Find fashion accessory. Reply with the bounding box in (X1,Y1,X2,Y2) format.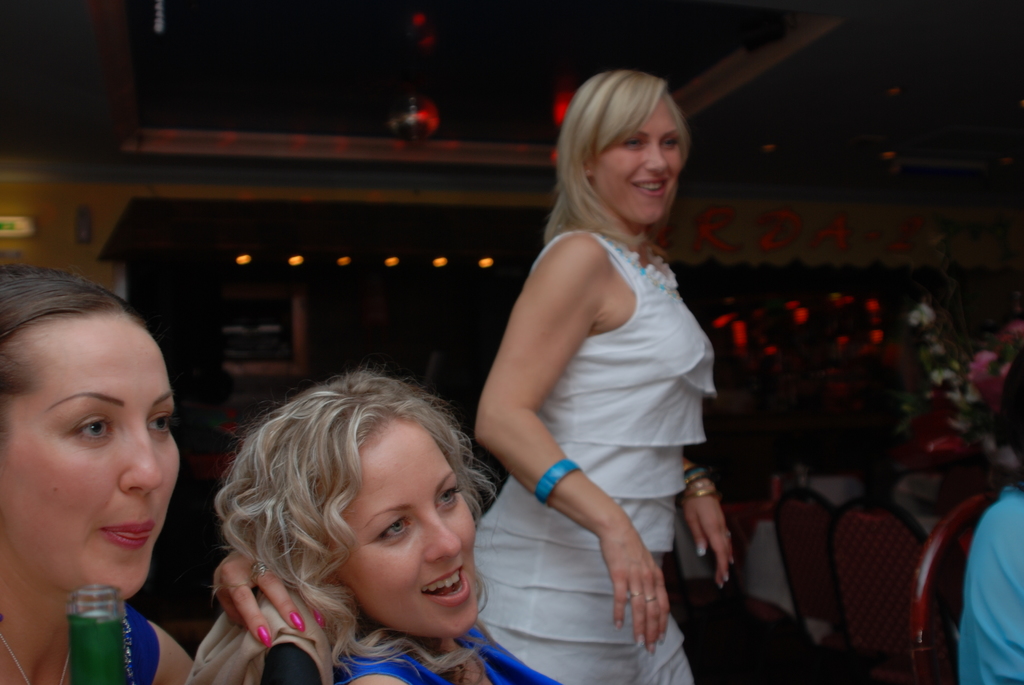
(291,611,304,632).
